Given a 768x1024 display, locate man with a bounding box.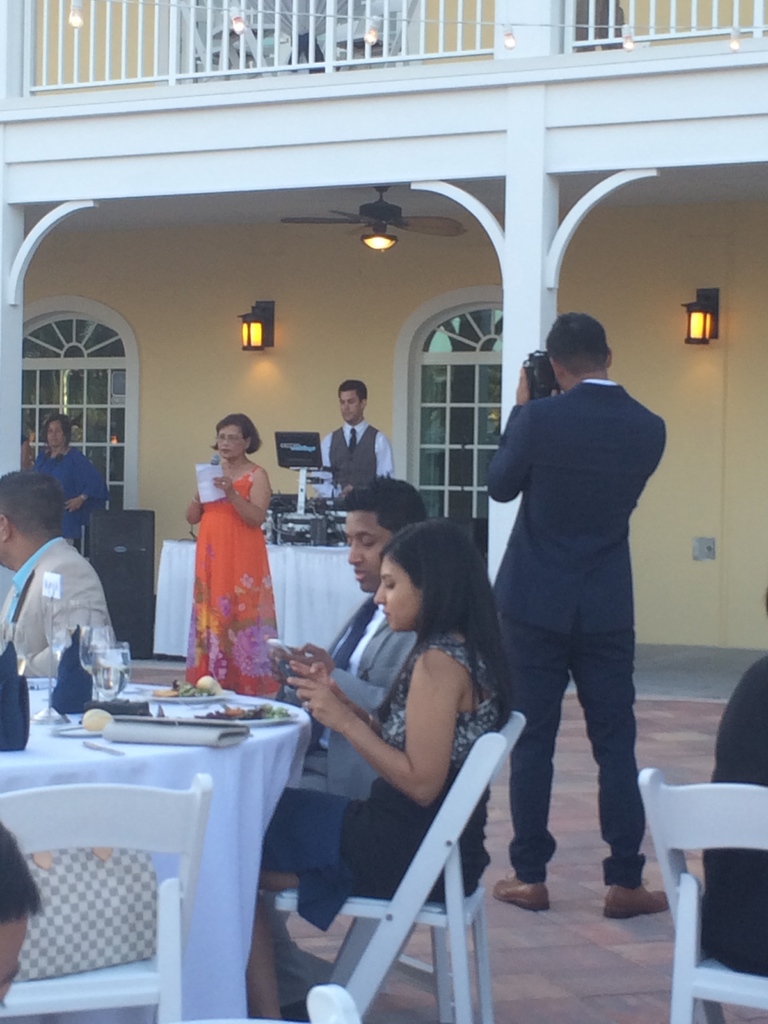
Located: [x1=244, y1=483, x2=454, y2=800].
